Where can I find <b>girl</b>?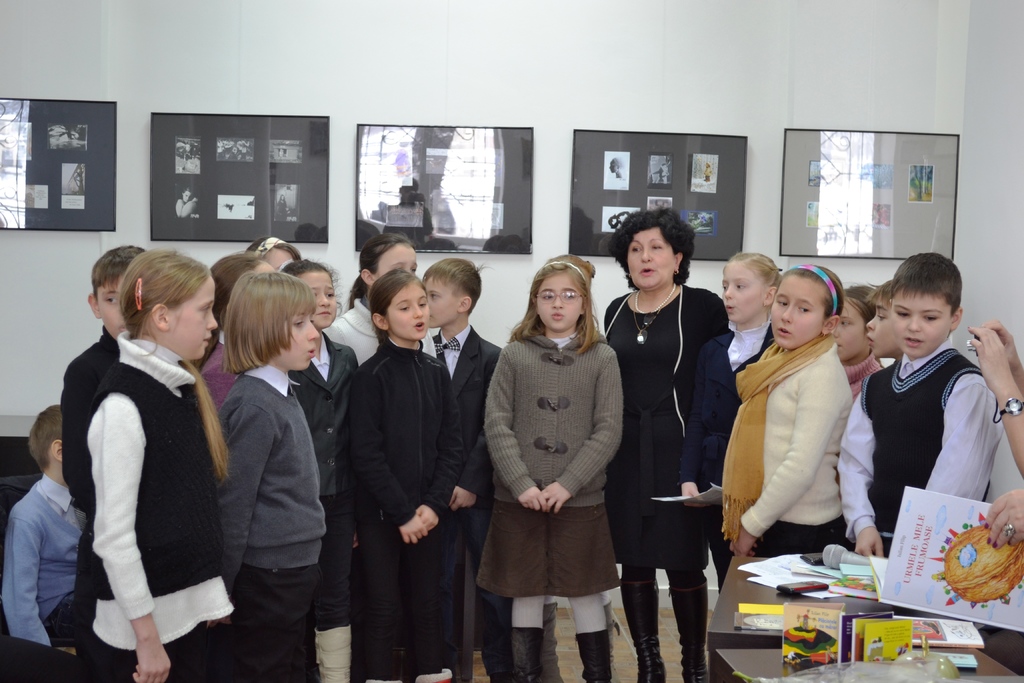
You can find it at bbox=[85, 247, 232, 682].
